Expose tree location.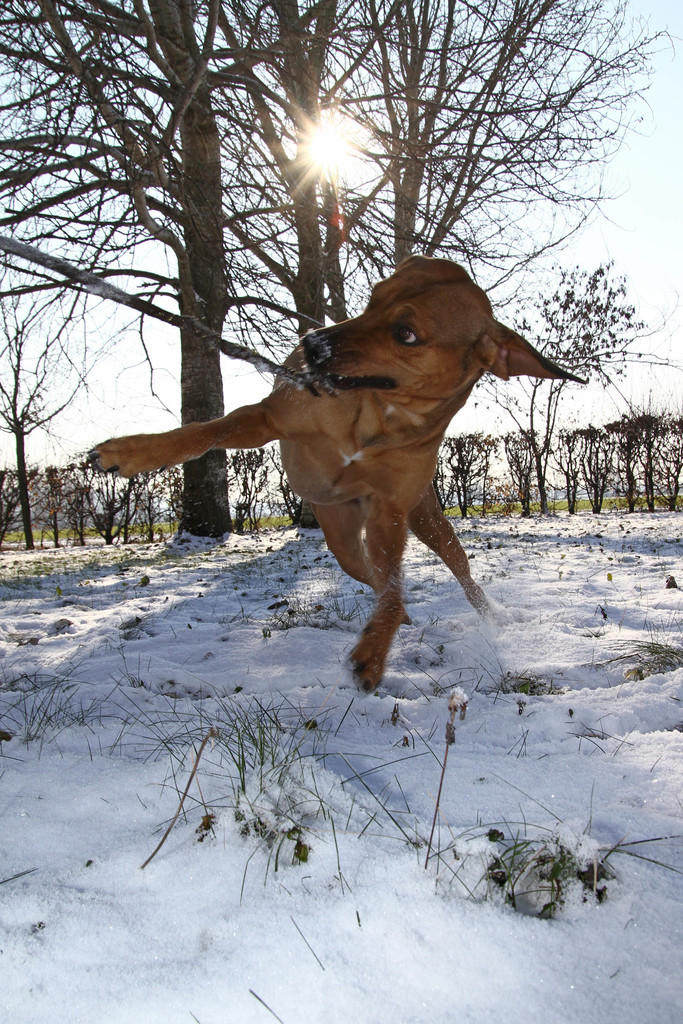
Exposed at 1, 252, 92, 532.
